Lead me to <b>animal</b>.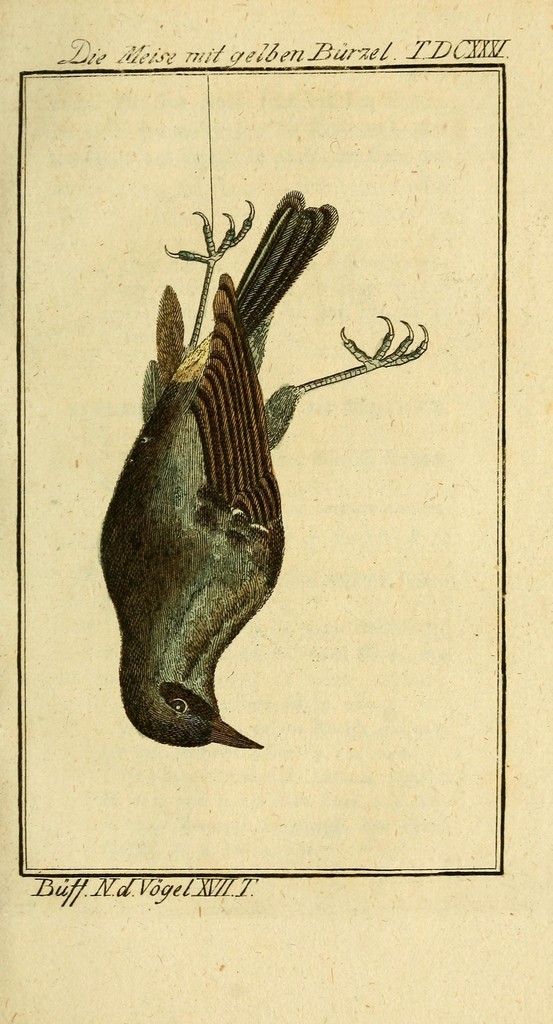
Lead to <box>94,188,428,746</box>.
